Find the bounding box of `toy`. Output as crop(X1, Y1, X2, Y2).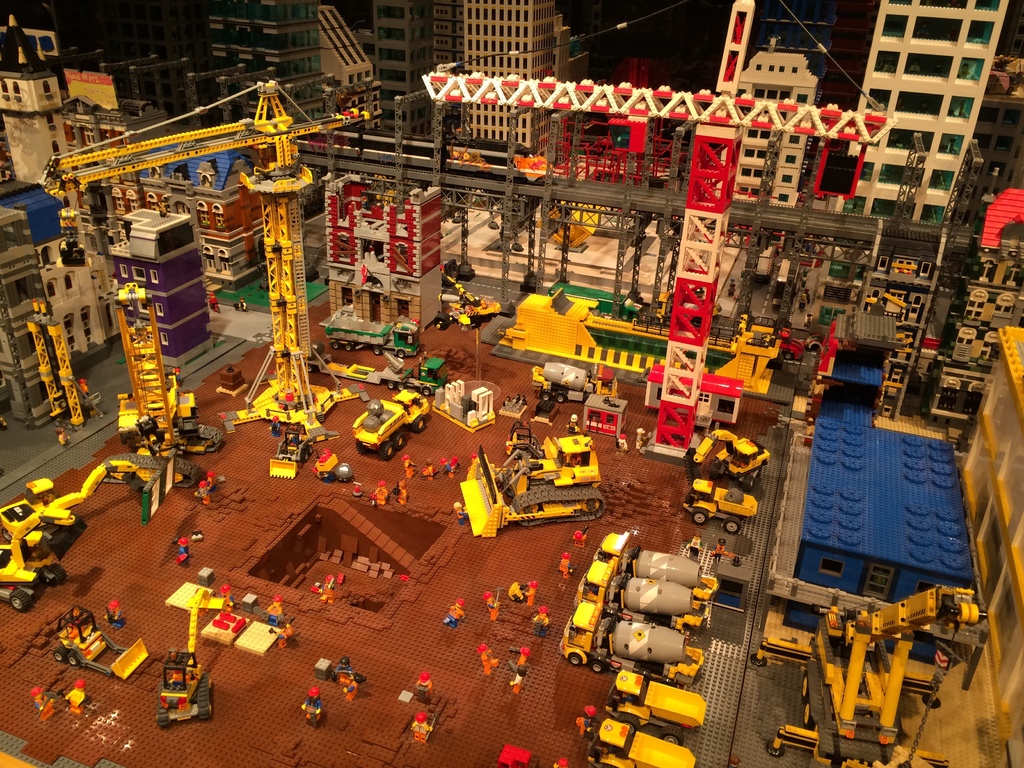
crop(460, 406, 599, 544).
